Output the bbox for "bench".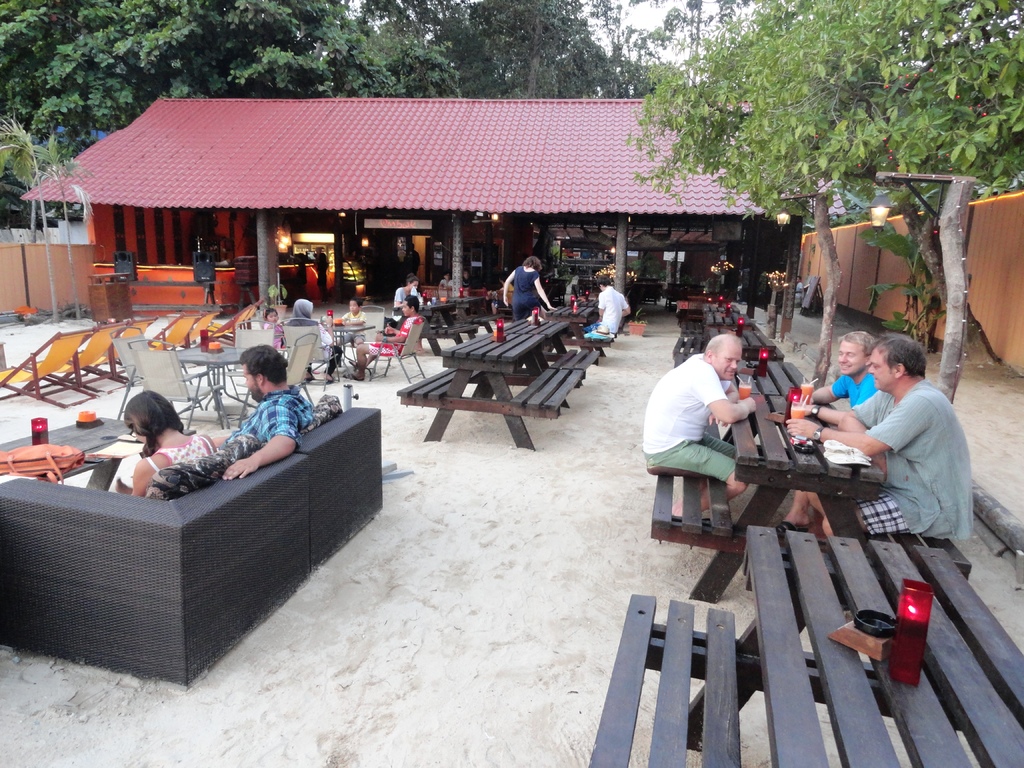
rect(627, 274, 660, 306).
